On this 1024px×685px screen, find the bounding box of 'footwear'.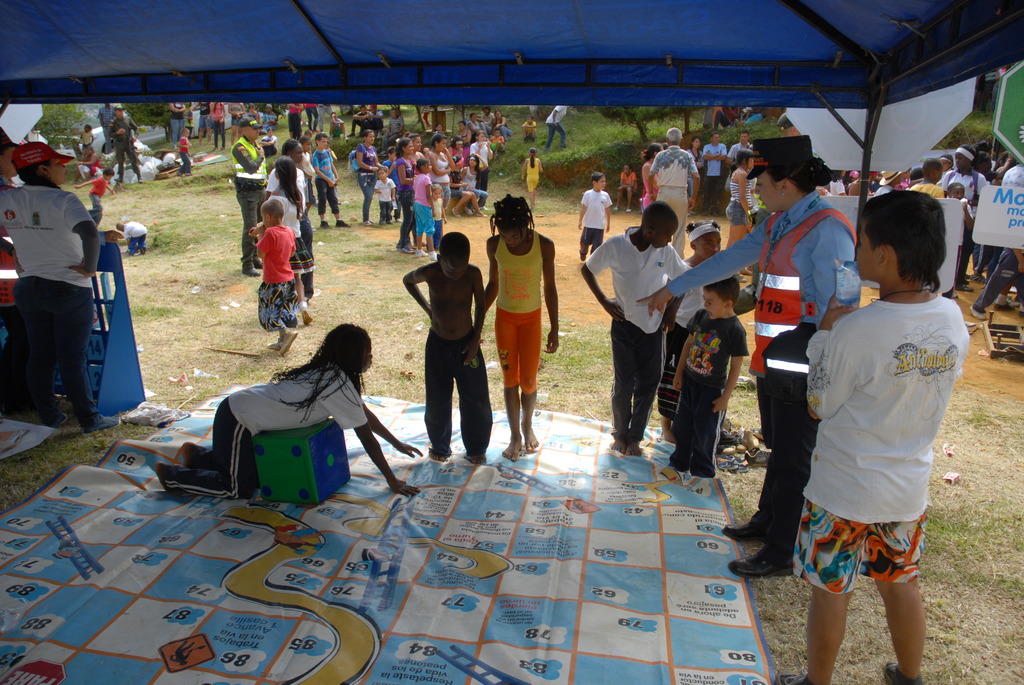
Bounding box: bbox=[476, 212, 486, 216].
